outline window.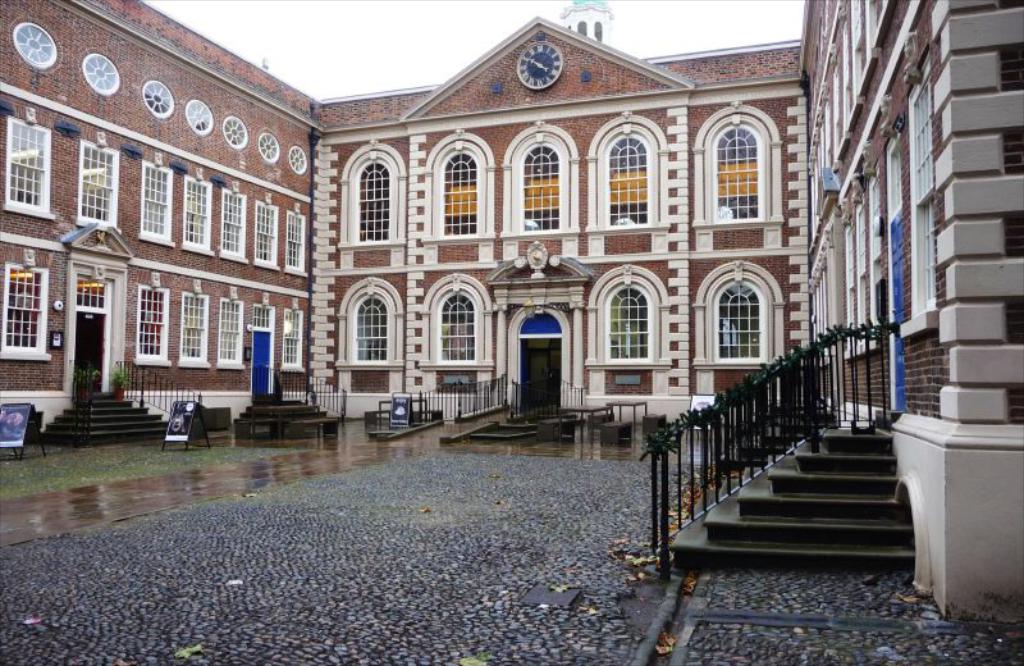
Outline: locate(255, 196, 275, 269).
